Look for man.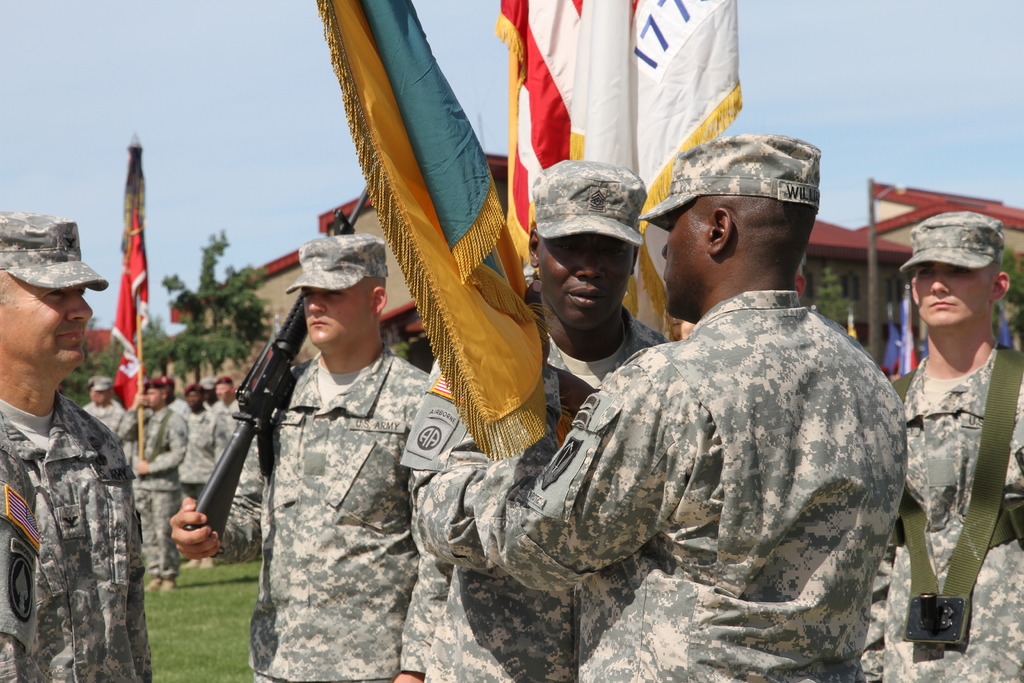
Found: [170, 383, 229, 571].
